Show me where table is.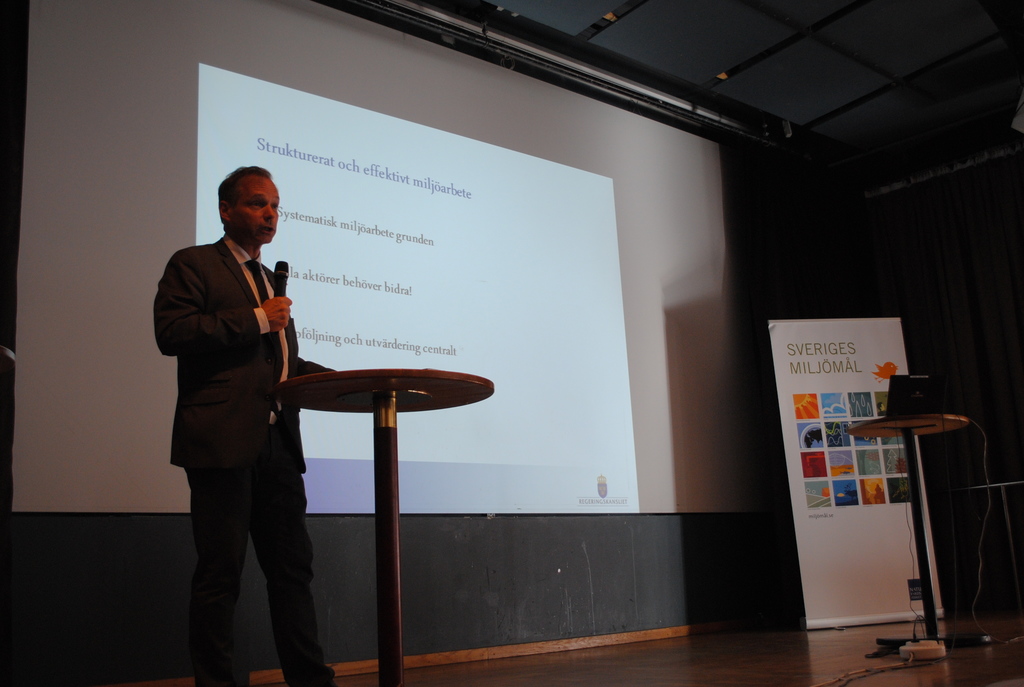
table is at 845 411 972 663.
